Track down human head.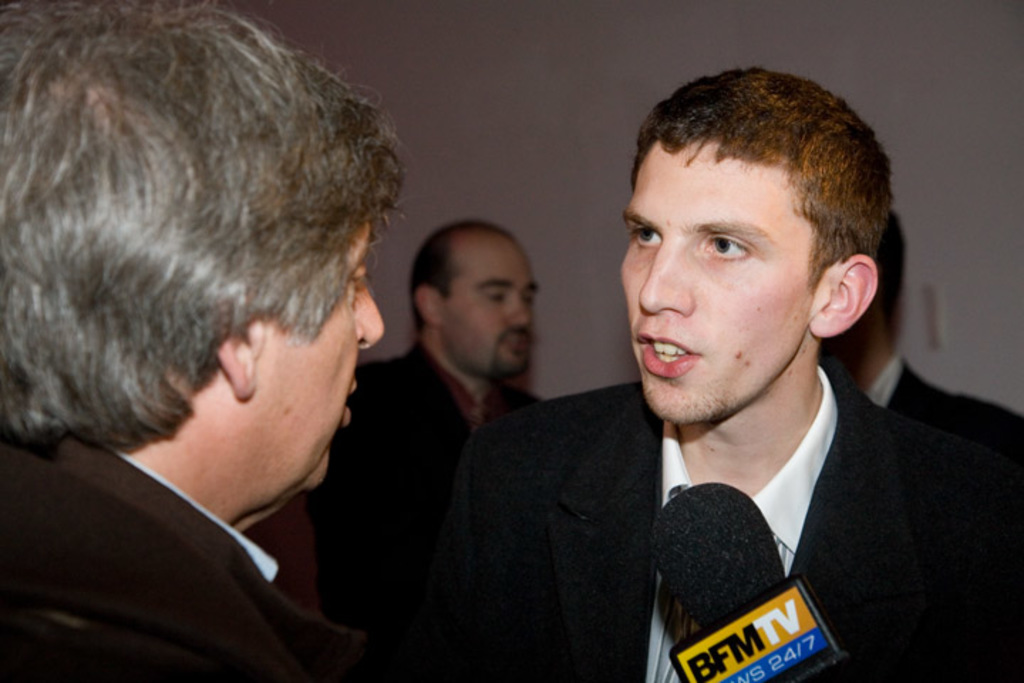
Tracked to crop(620, 65, 893, 428).
